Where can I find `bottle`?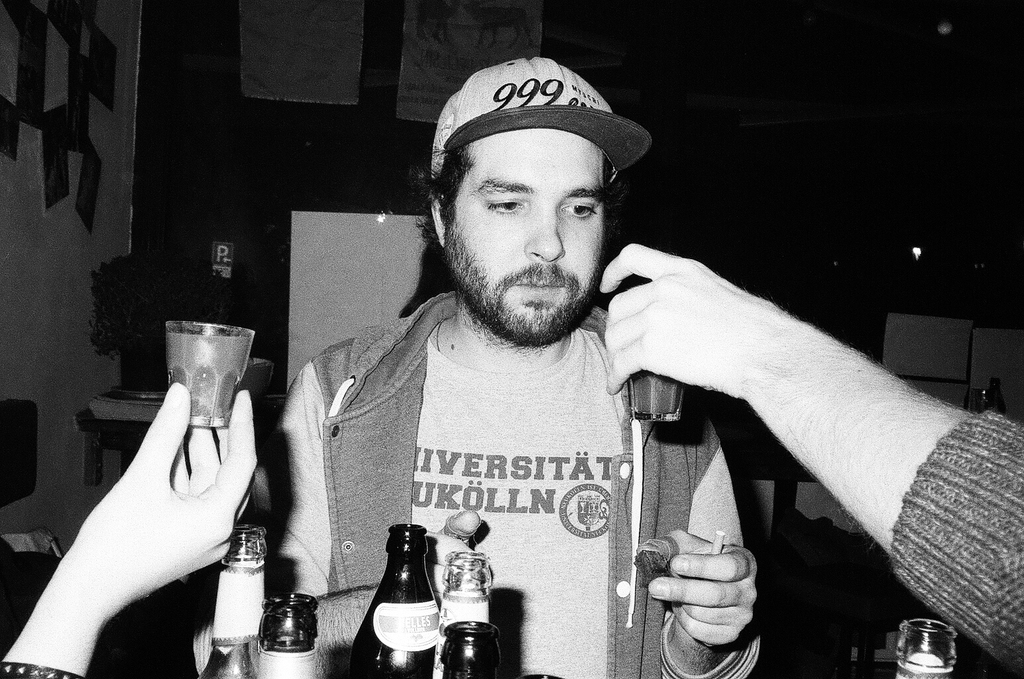
You can find it at crop(247, 589, 329, 678).
